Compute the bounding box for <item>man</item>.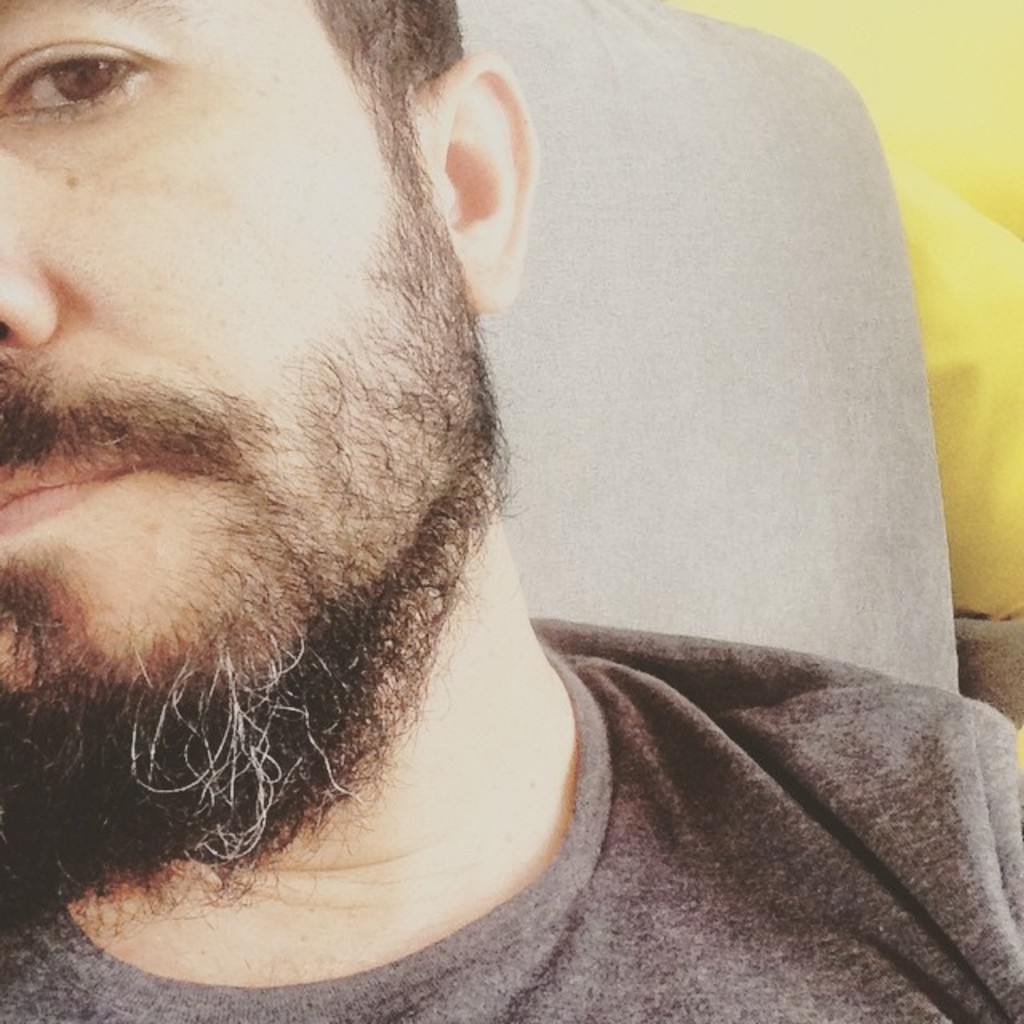
(0,0,936,998).
